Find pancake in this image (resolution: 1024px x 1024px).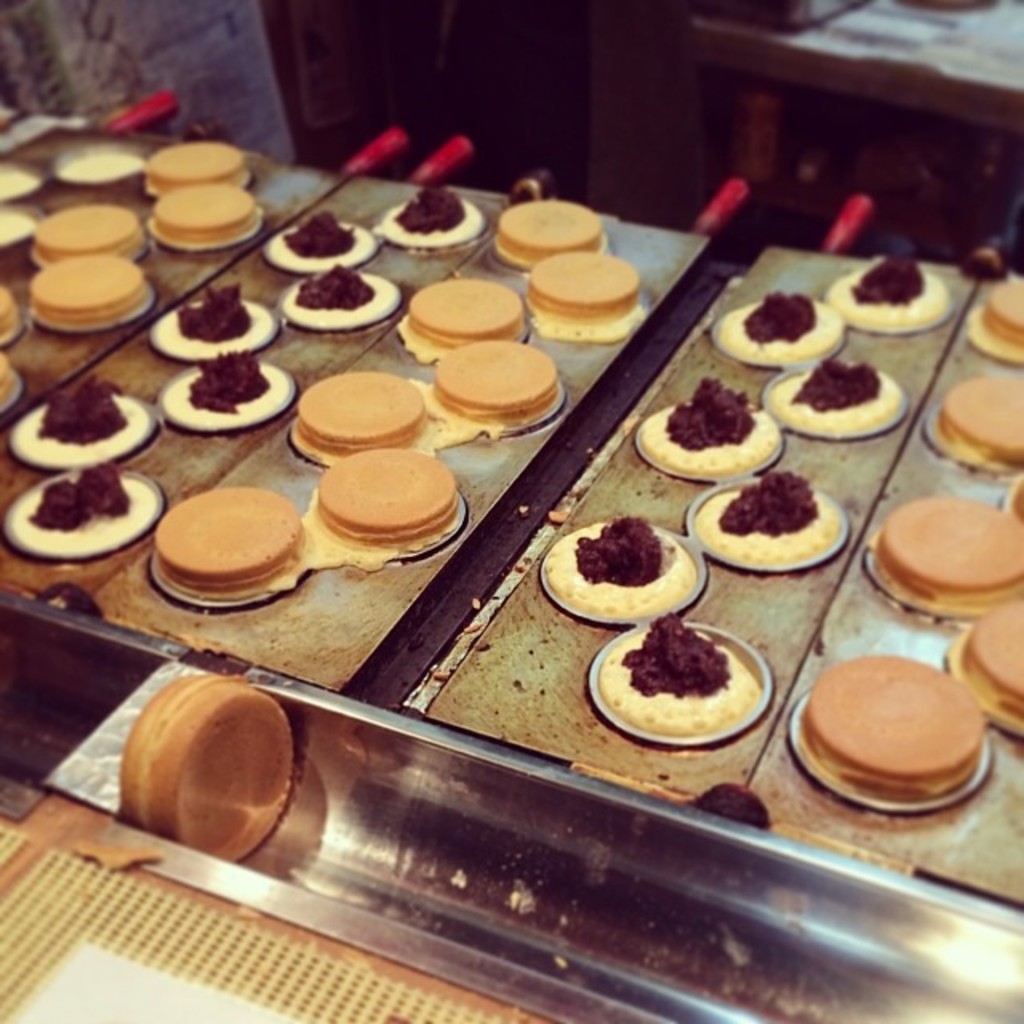
bbox=[27, 197, 141, 269].
